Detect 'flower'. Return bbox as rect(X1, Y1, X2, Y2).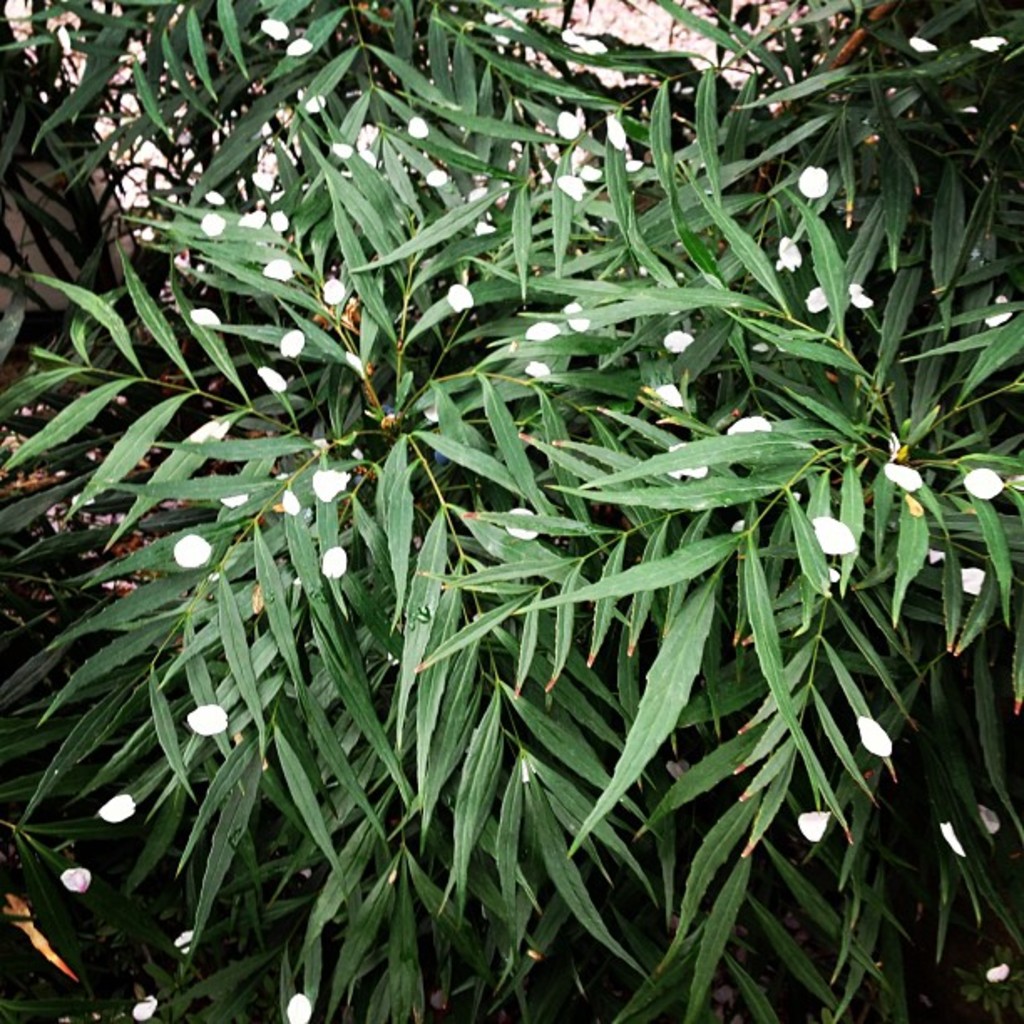
rect(184, 703, 234, 745).
